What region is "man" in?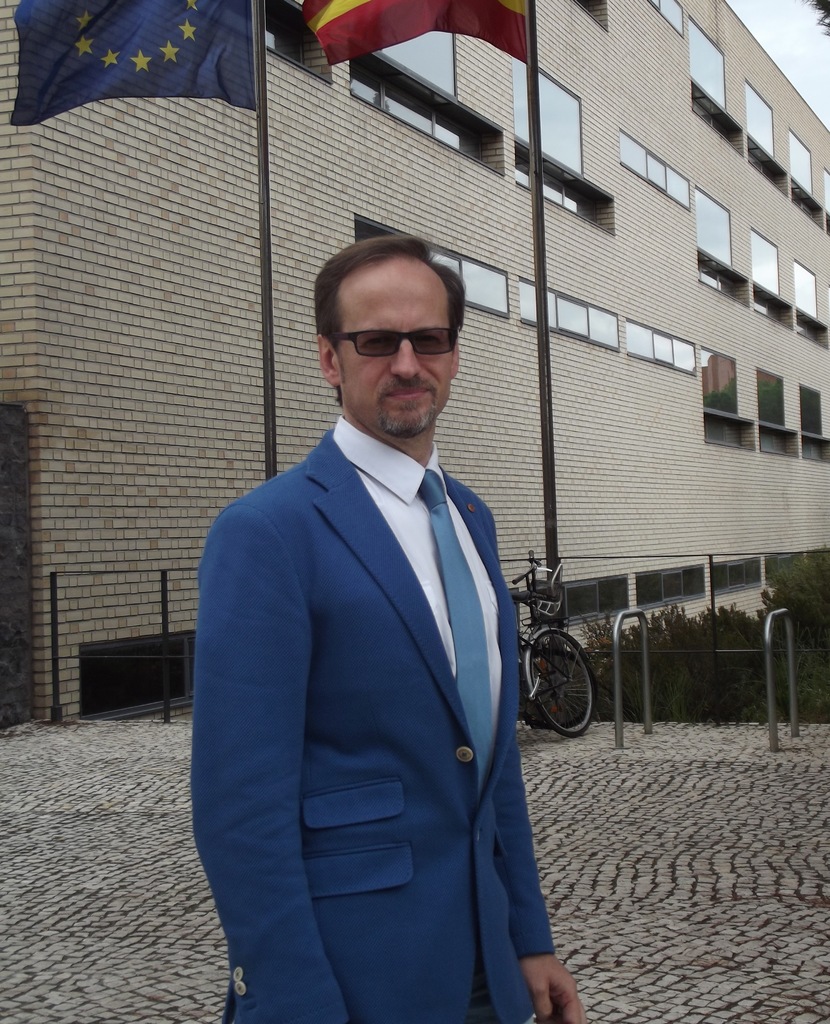
box(183, 232, 582, 1023).
